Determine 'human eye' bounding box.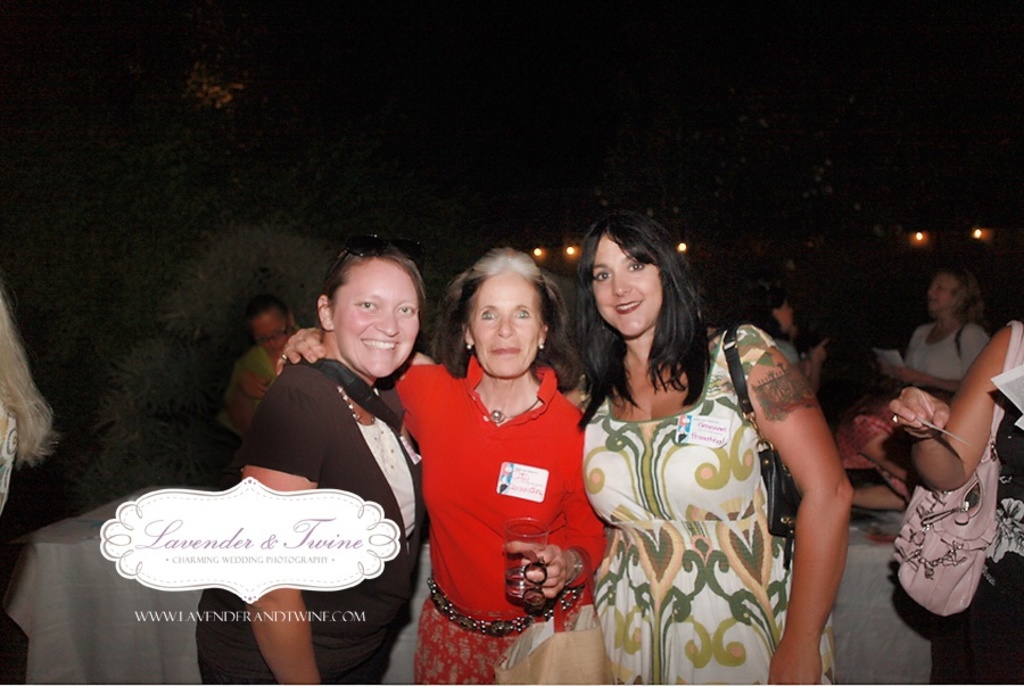
Determined: l=592, t=265, r=611, b=286.
